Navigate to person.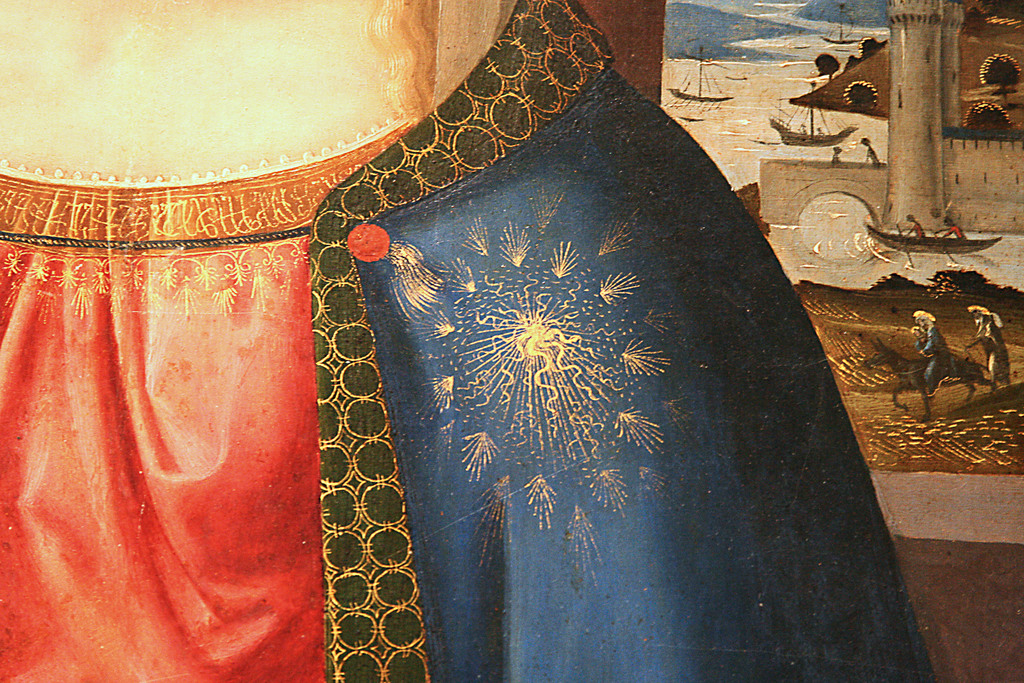
Navigation target: BBox(900, 332, 968, 406).
